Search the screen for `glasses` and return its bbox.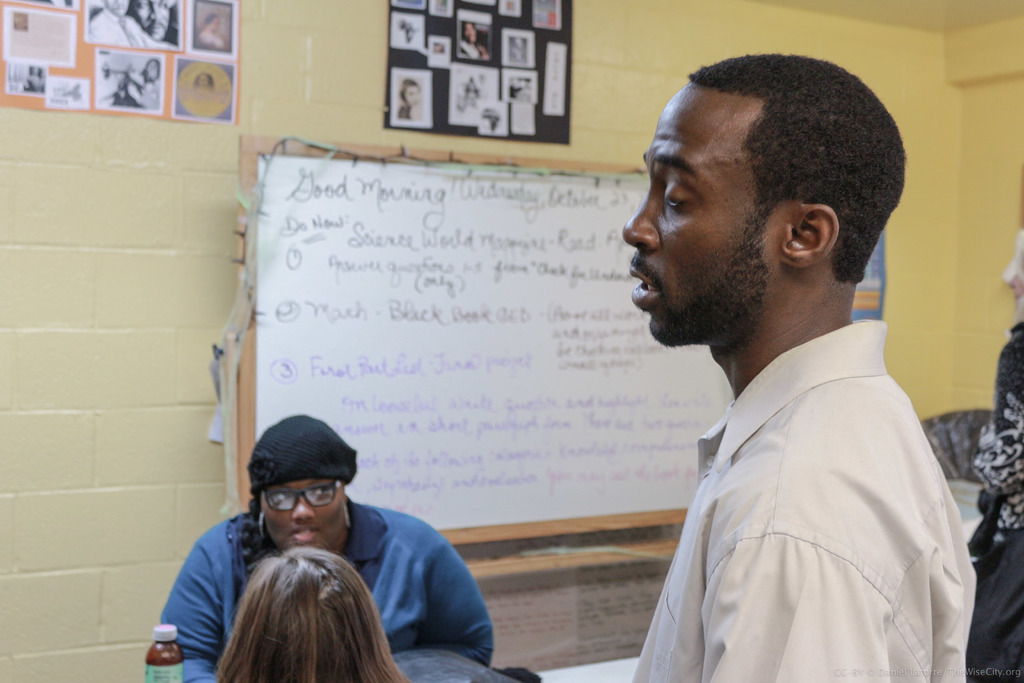
Found: <box>261,473,344,509</box>.
